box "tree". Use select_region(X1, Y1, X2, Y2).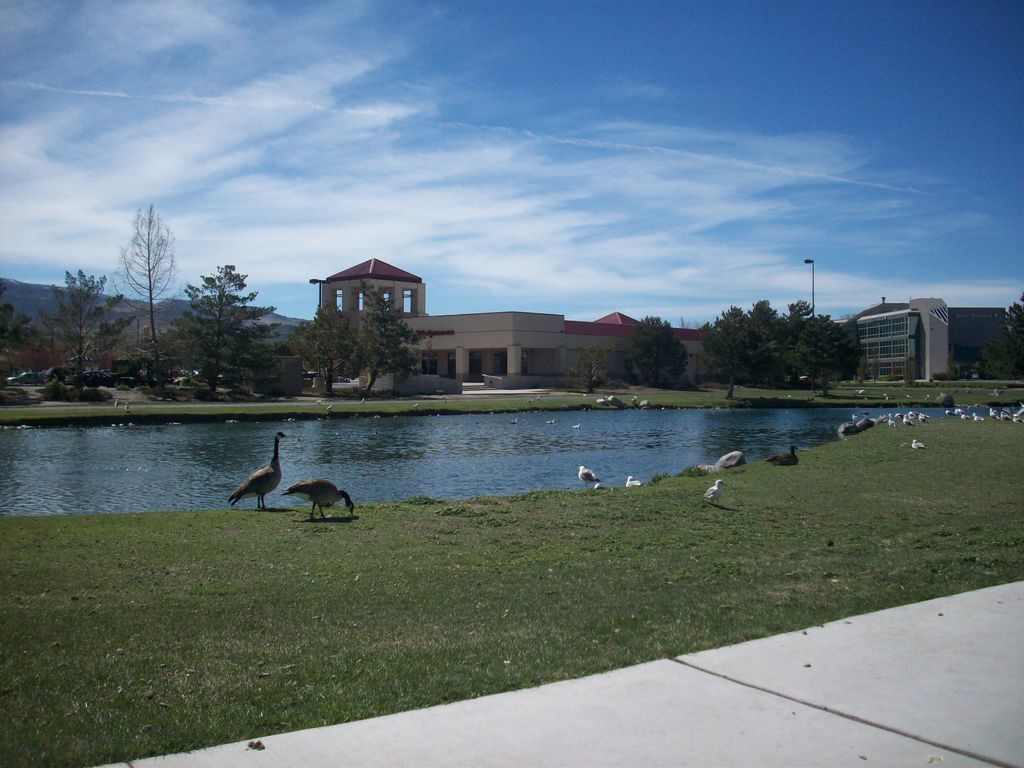
select_region(156, 262, 278, 397).
